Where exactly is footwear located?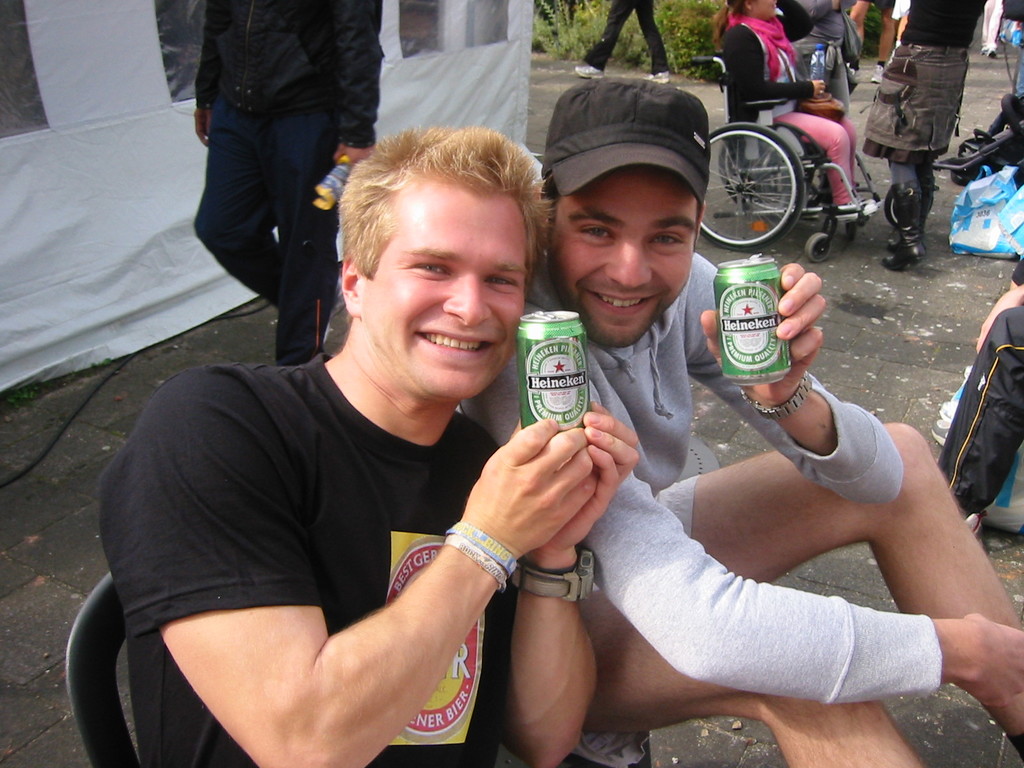
Its bounding box is bbox=[576, 61, 600, 81].
